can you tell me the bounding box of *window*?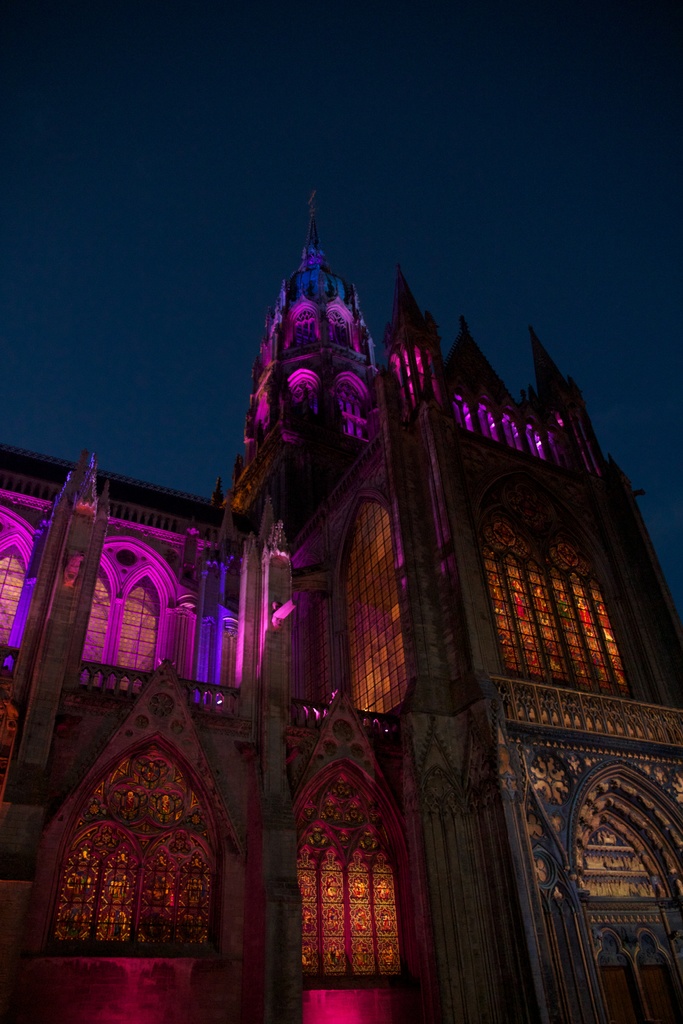
x1=1, y1=544, x2=22, y2=658.
